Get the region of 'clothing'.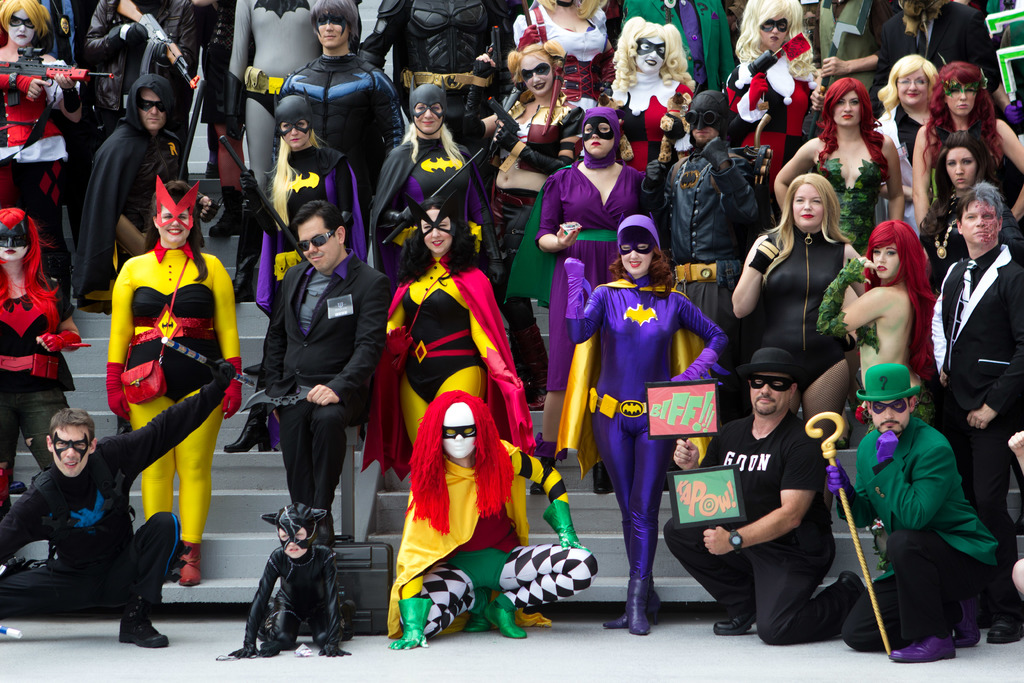
select_region(816, 142, 881, 243).
